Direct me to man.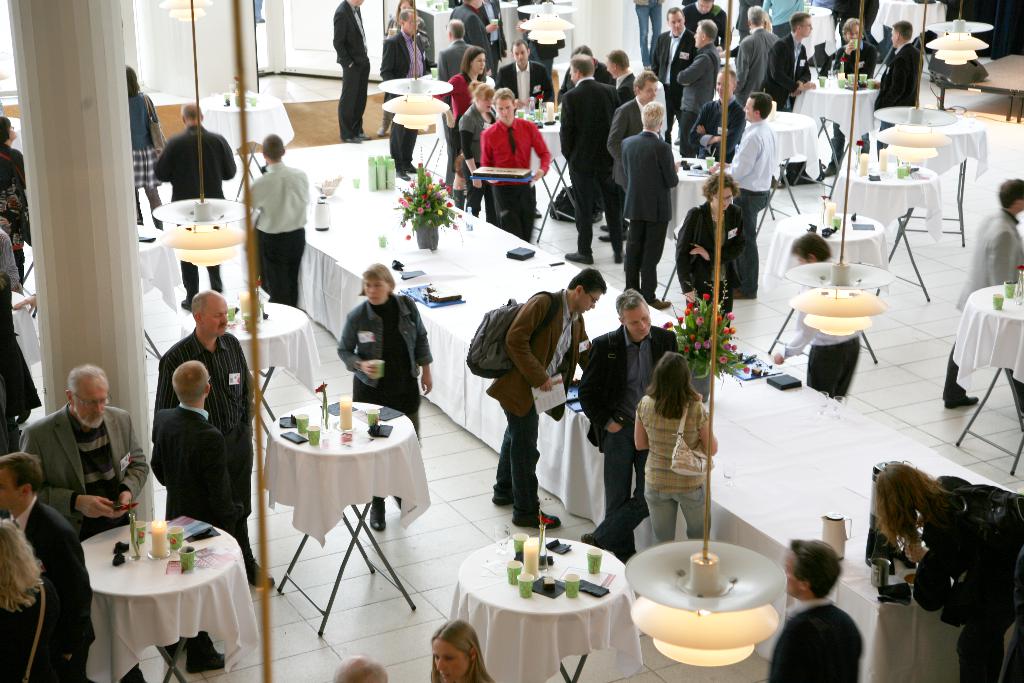
Direction: box=[19, 364, 154, 547].
